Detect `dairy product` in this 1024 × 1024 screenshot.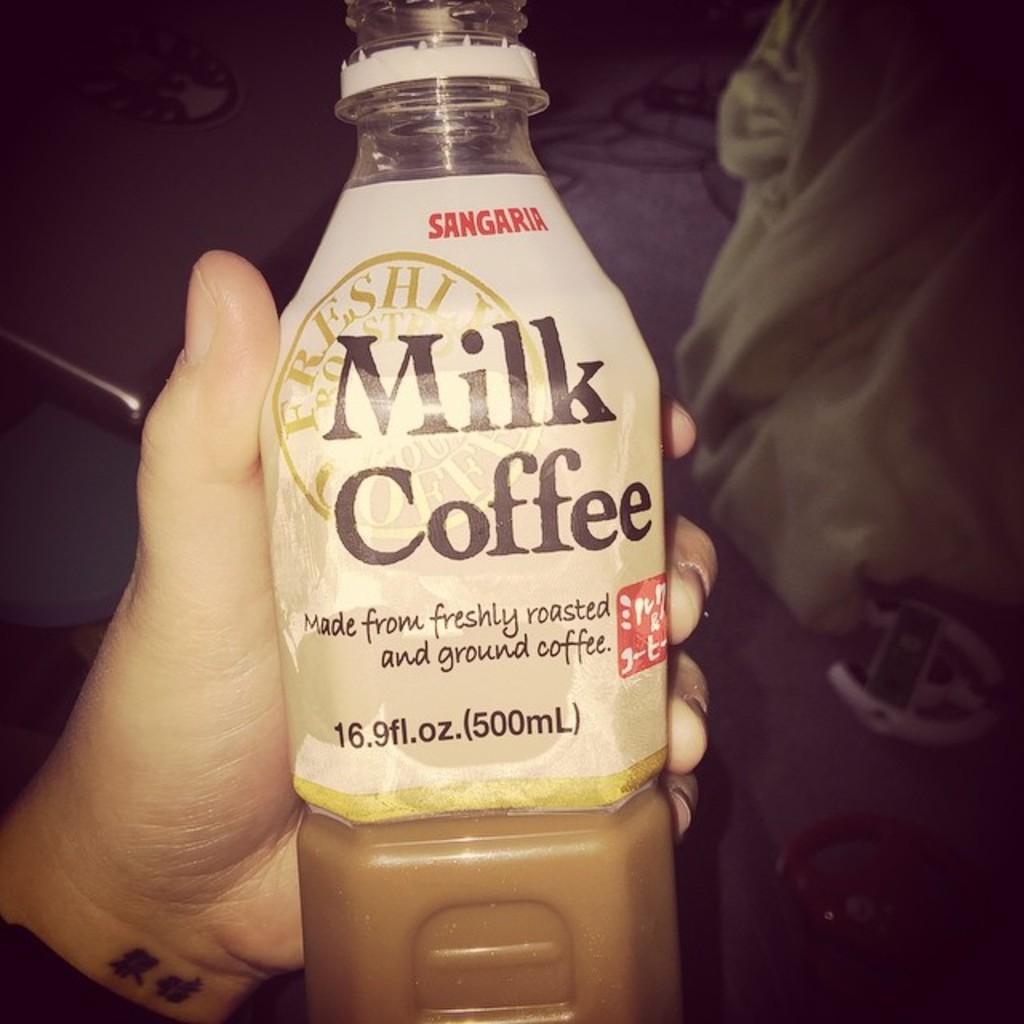
Detection: l=293, t=811, r=682, b=1022.
